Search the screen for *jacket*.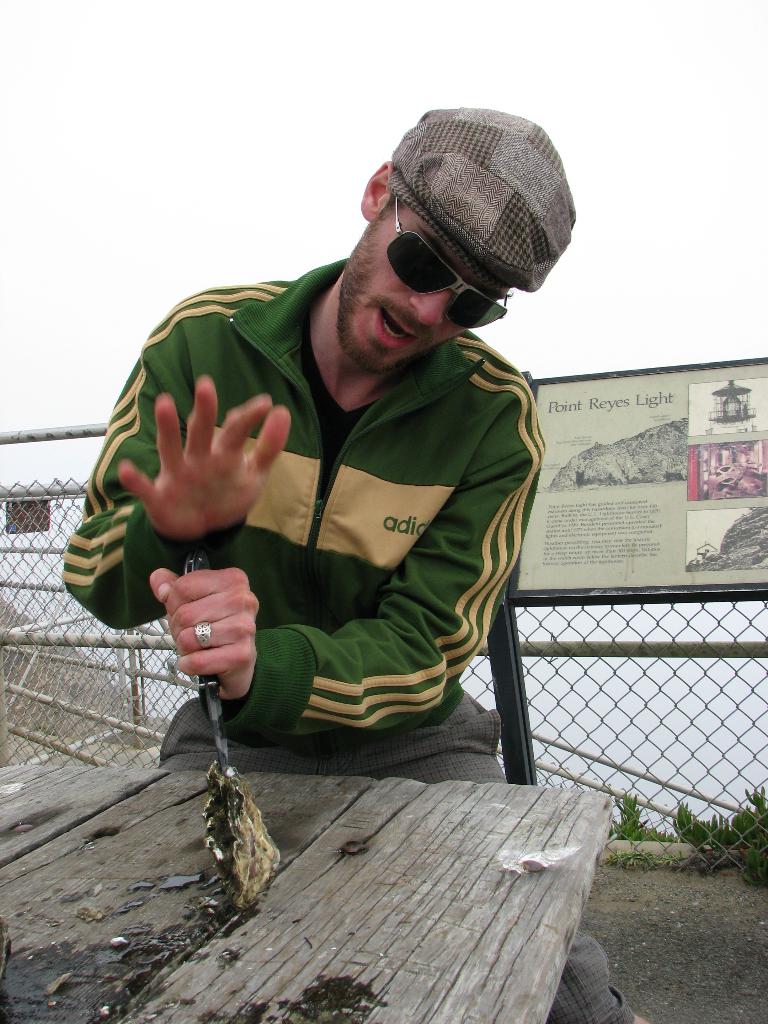
Found at bbox(91, 260, 532, 737).
